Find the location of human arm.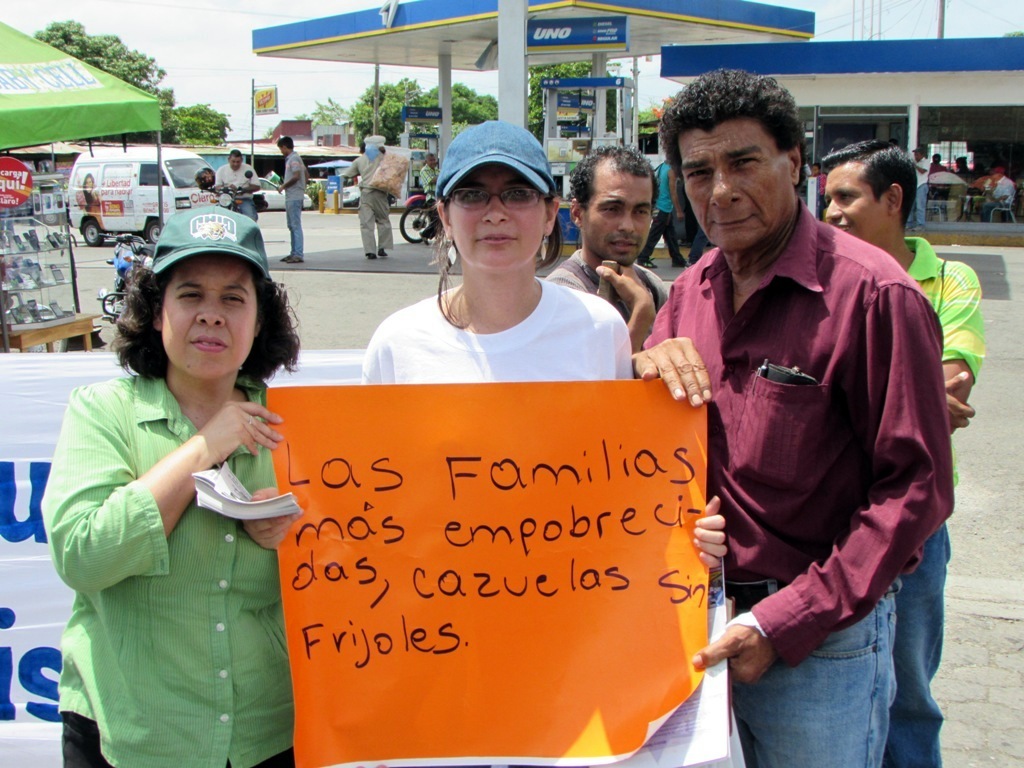
Location: l=684, t=484, r=771, b=613.
